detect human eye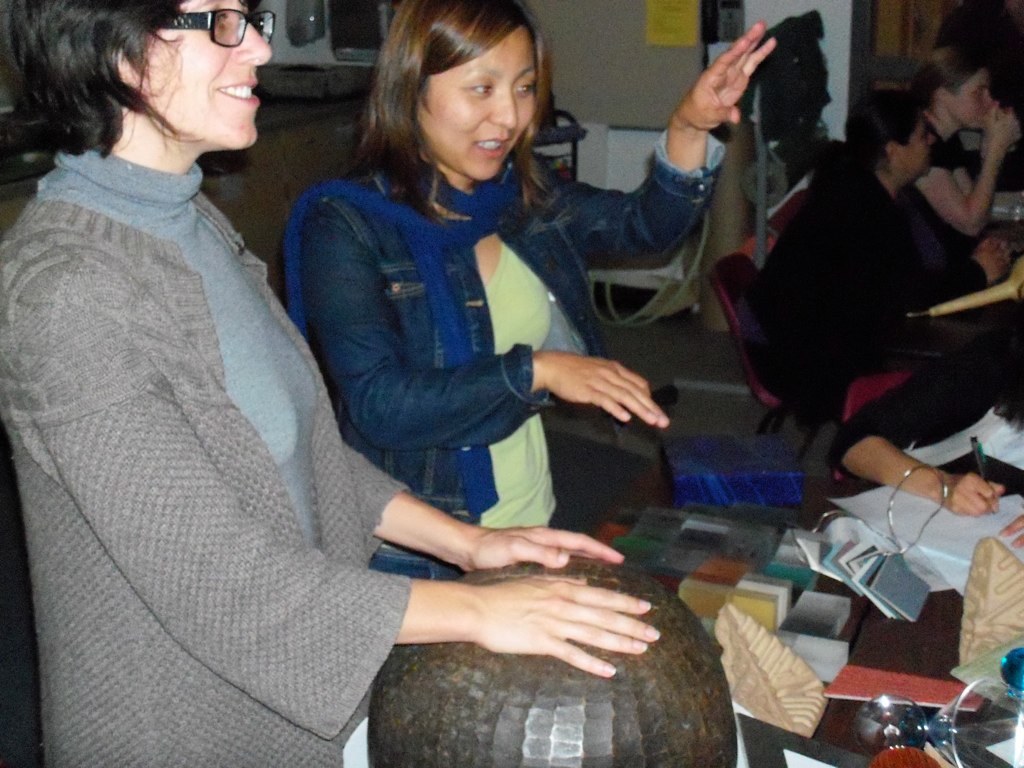
x1=976, y1=89, x2=984, y2=97
